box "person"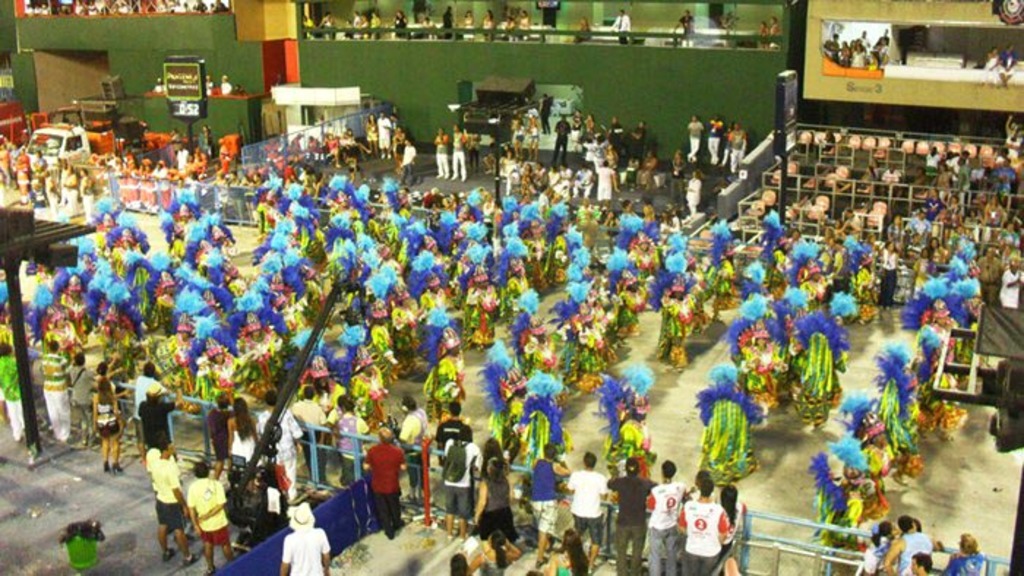
x1=606 y1=9 x2=638 y2=39
